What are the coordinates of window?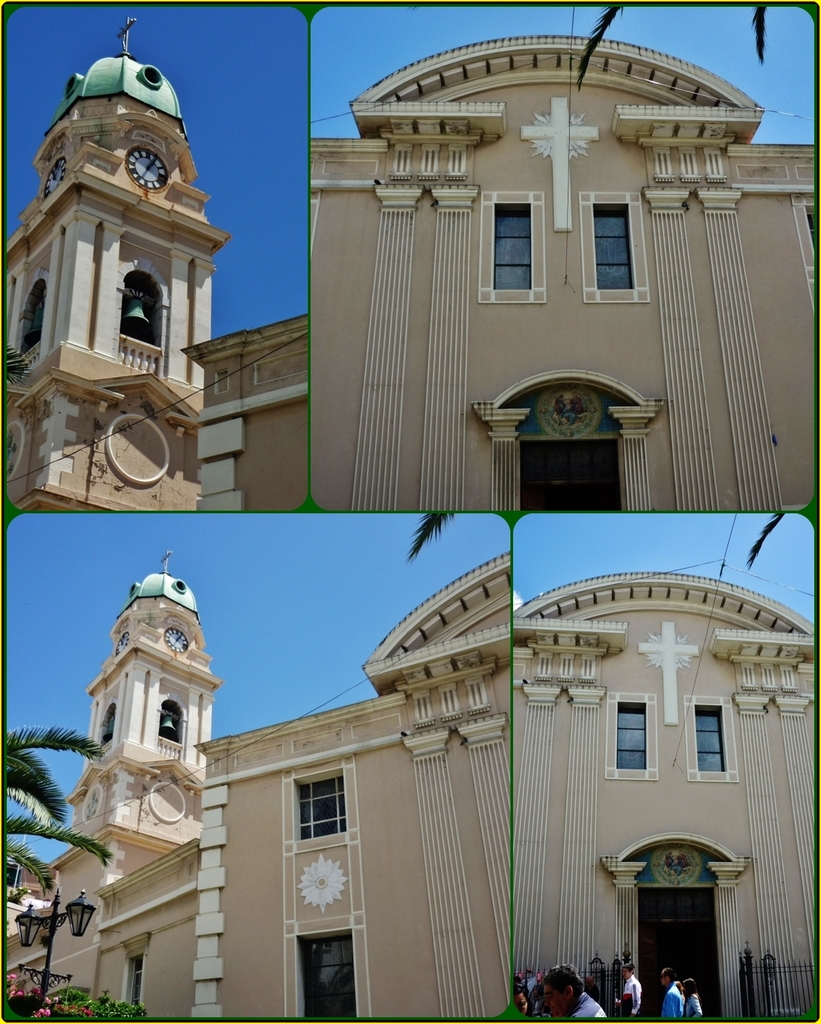
{"x1": 97, "y1": 705, "x2": 116, "y2": 743}.
